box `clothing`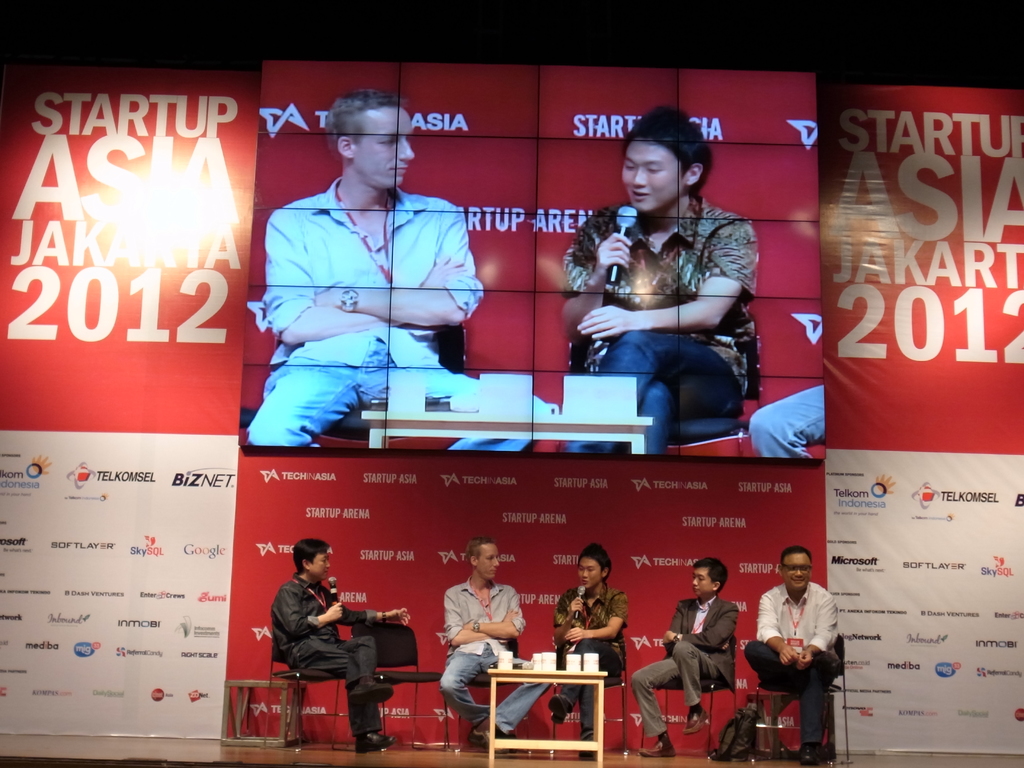
crop(240, 168, 561, 462)
